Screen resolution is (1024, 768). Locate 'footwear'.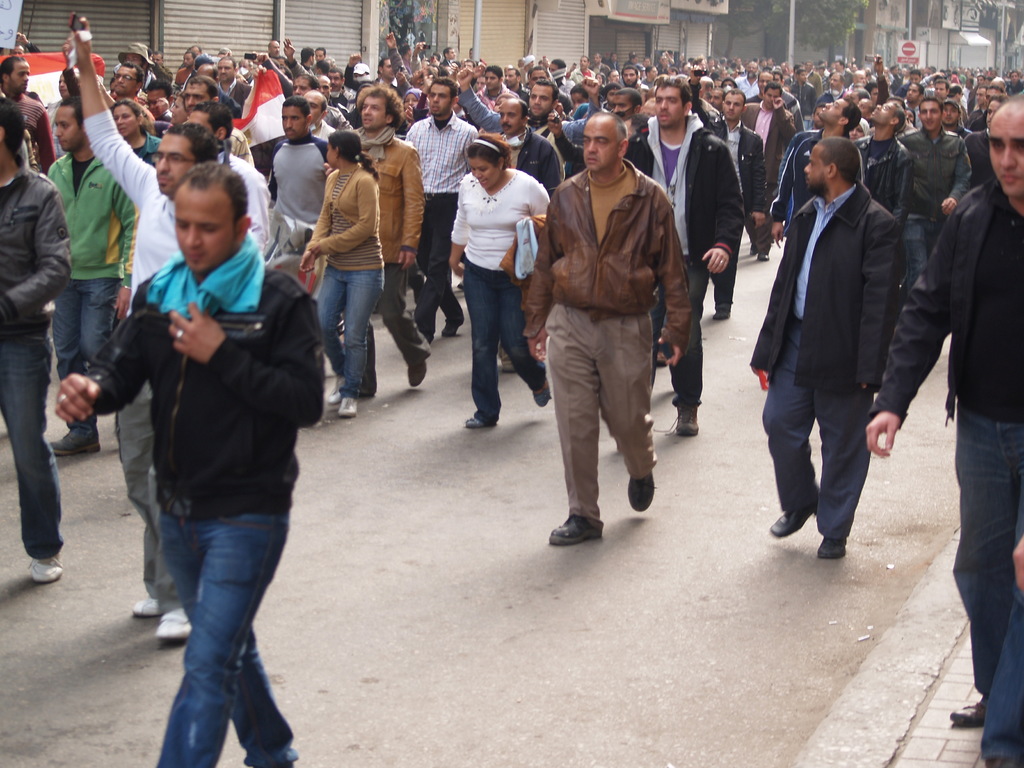
pyautogui.locateOnScreen(627, 472, 657, 511).
